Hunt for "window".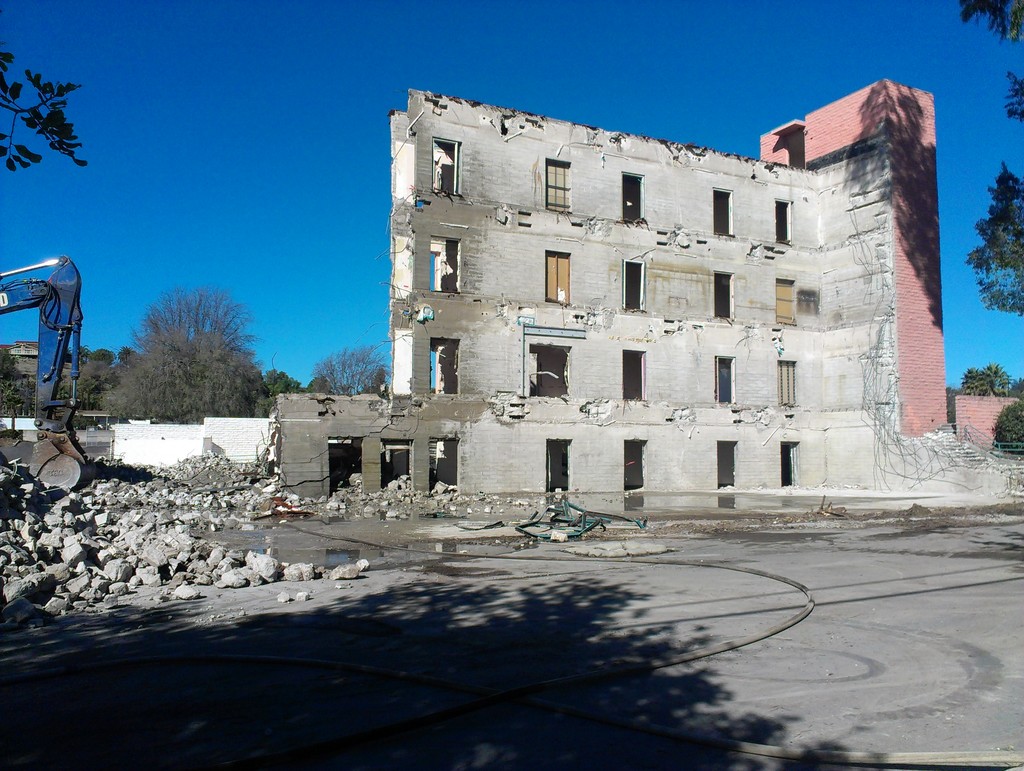
Hunted down at 714, 356, 737, 407.
